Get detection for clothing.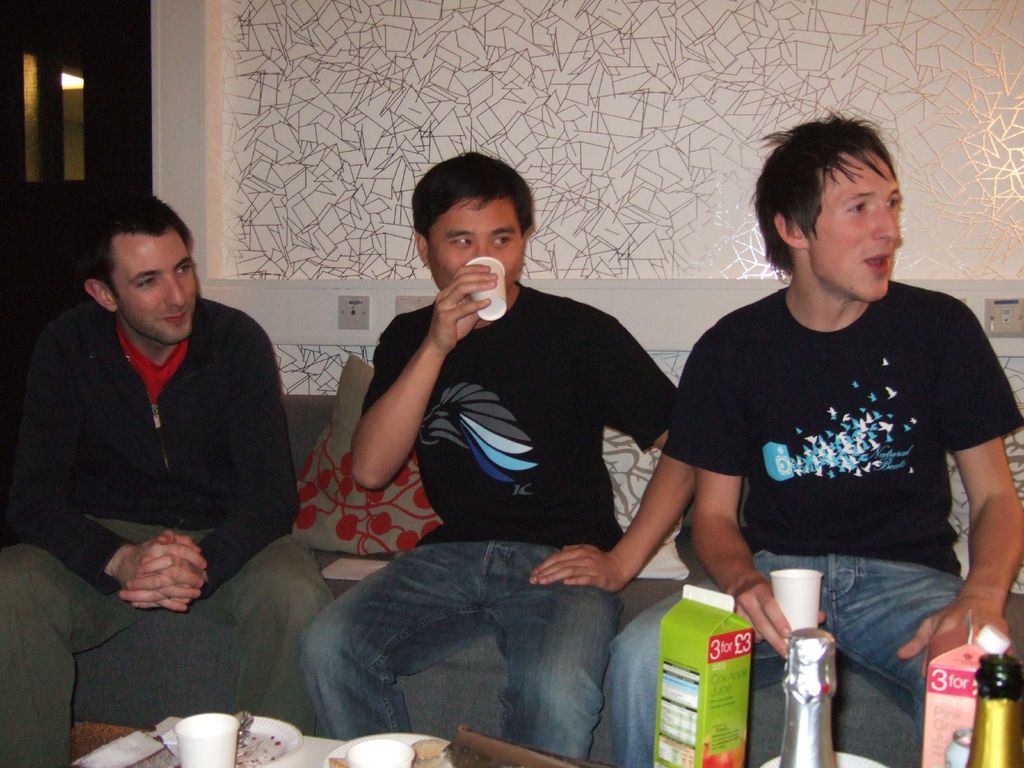
Detection: BBox(0, 302, 341, 767).
